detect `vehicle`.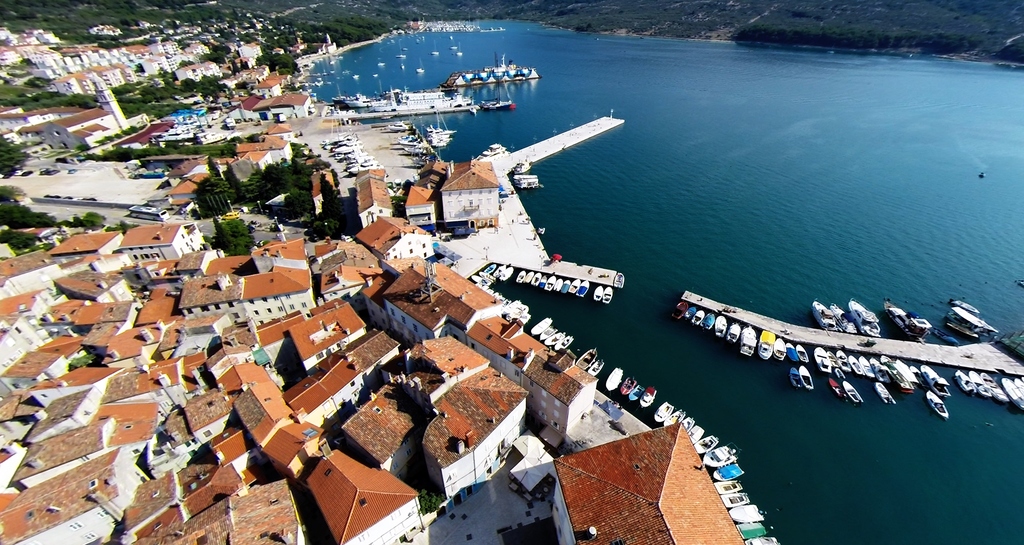
Detected at (829, 302, 857, 335).
